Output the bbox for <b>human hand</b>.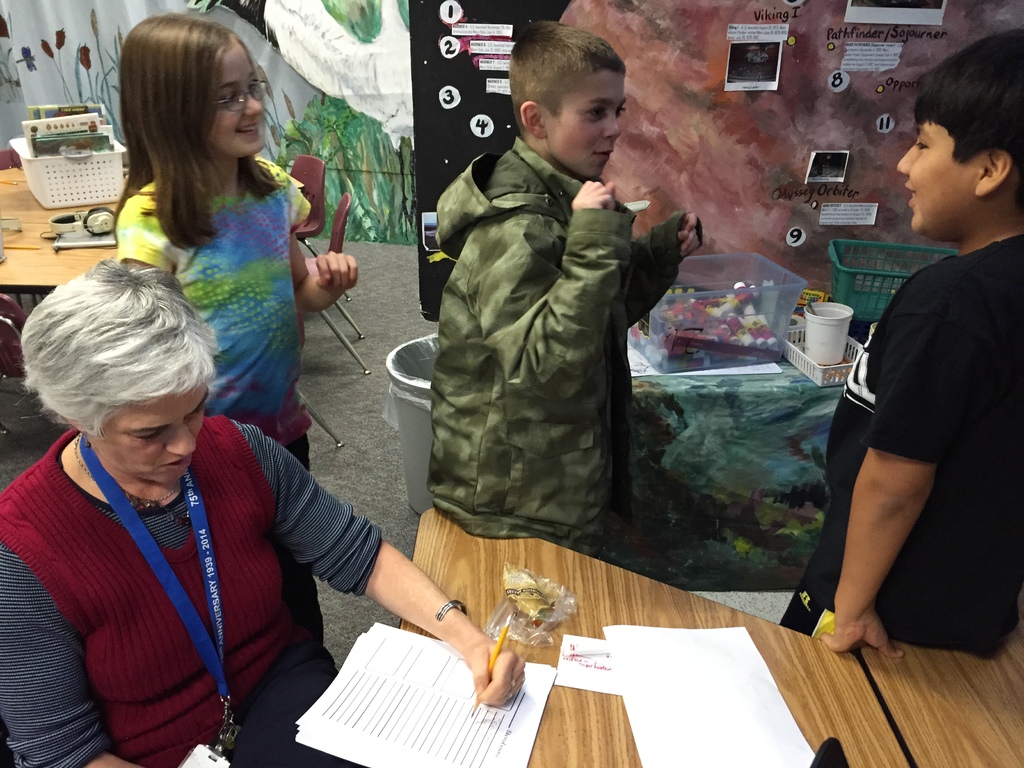
crop(678, 211, 701, 261).
